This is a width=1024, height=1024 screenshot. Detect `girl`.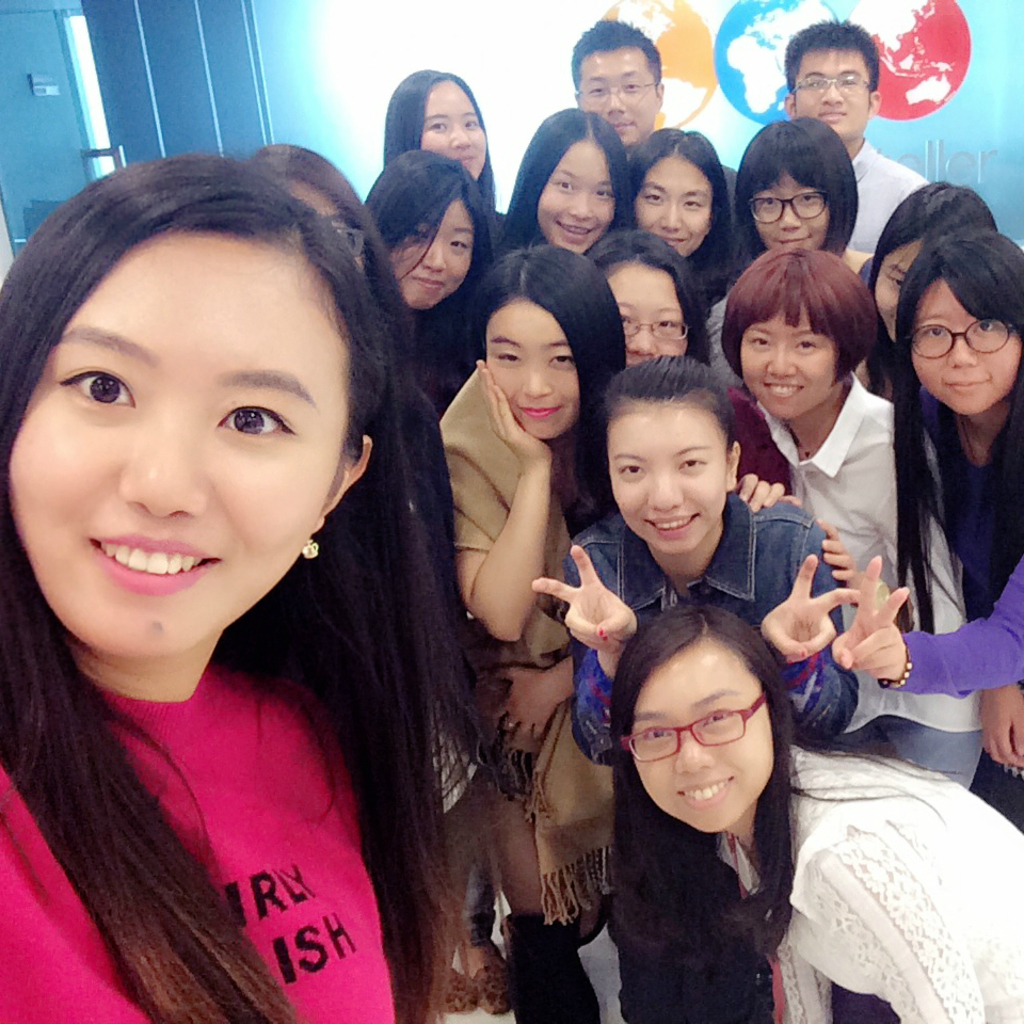
left=508, top=100, right=638, bottom=252.
